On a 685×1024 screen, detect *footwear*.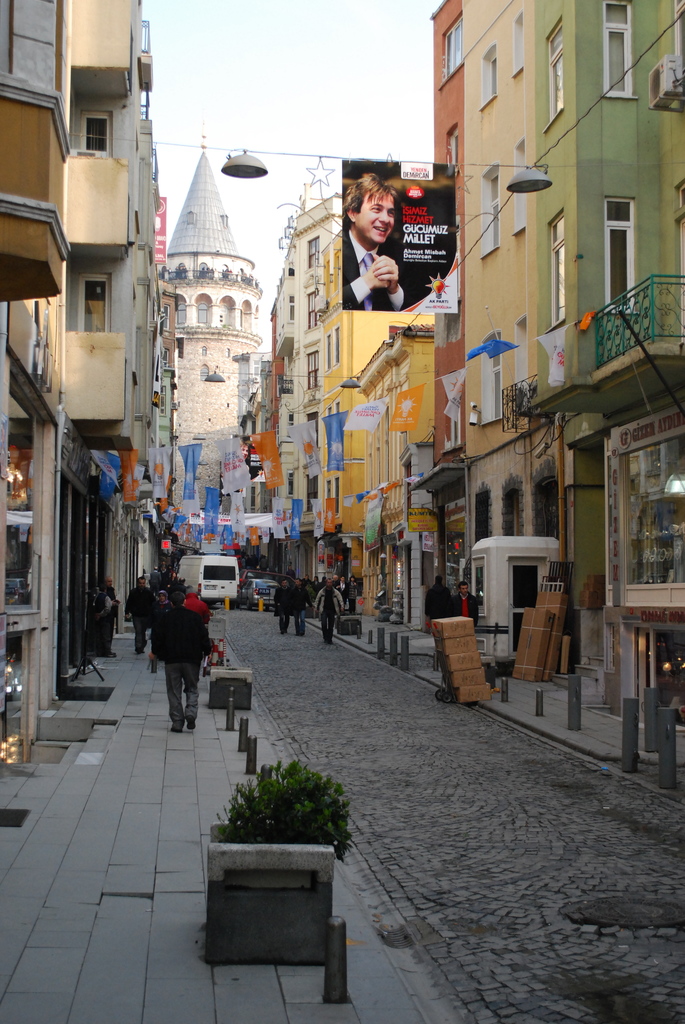
pyautogui.locateOnScreen(187, 722, 196, 727).
